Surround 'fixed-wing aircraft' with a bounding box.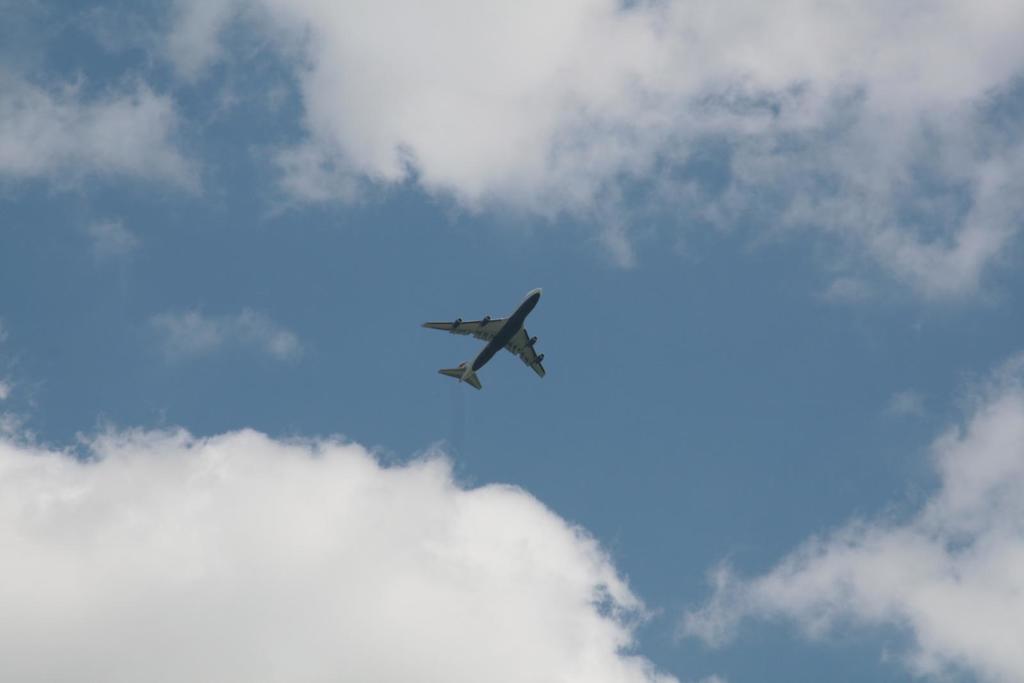
[x1=419, y1=289, x2=548, y2=394].
